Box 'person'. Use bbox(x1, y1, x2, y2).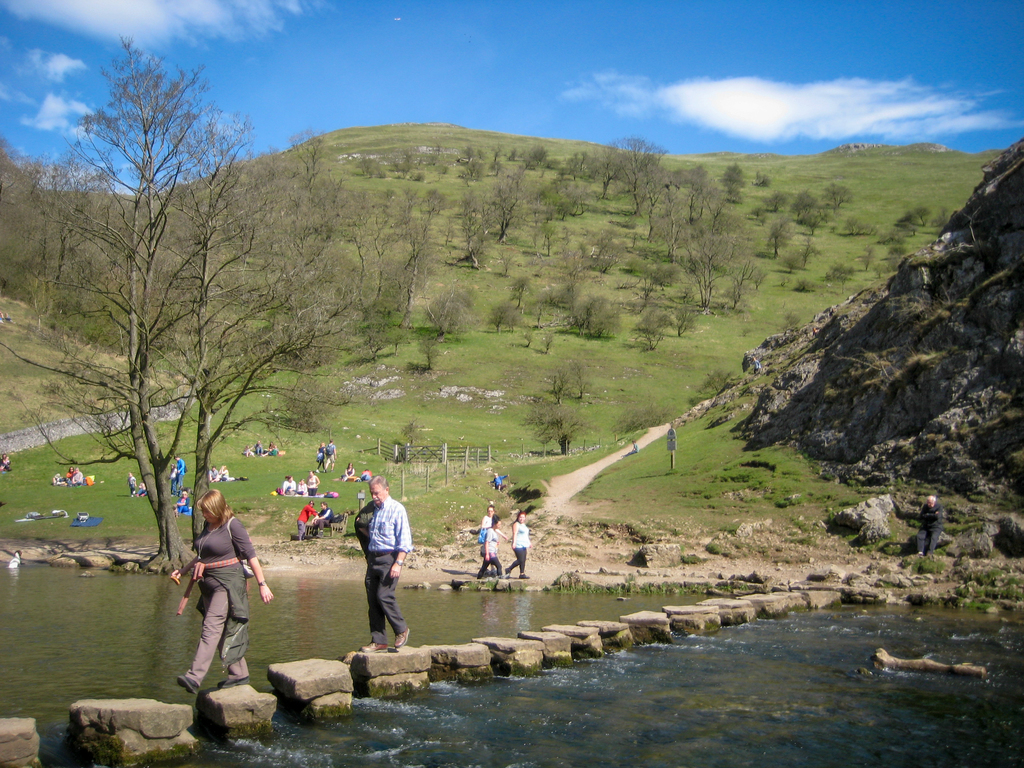
bbox(909, 493, 946, 557).
